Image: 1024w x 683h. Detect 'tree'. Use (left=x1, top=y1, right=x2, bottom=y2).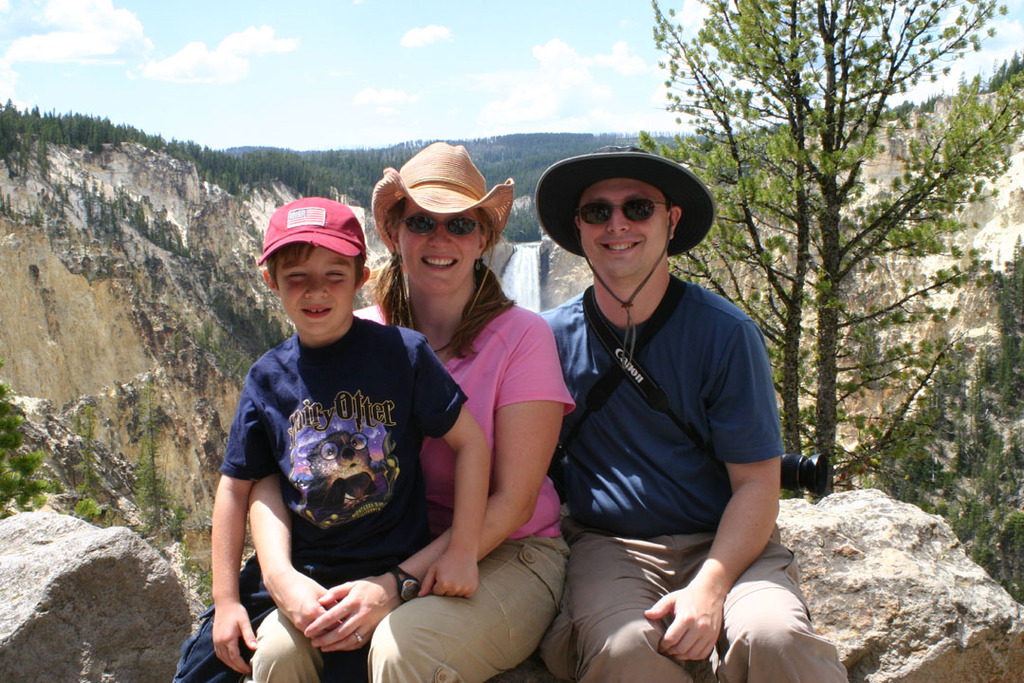
(left=983, top=266, right=1023, bottom=403).
